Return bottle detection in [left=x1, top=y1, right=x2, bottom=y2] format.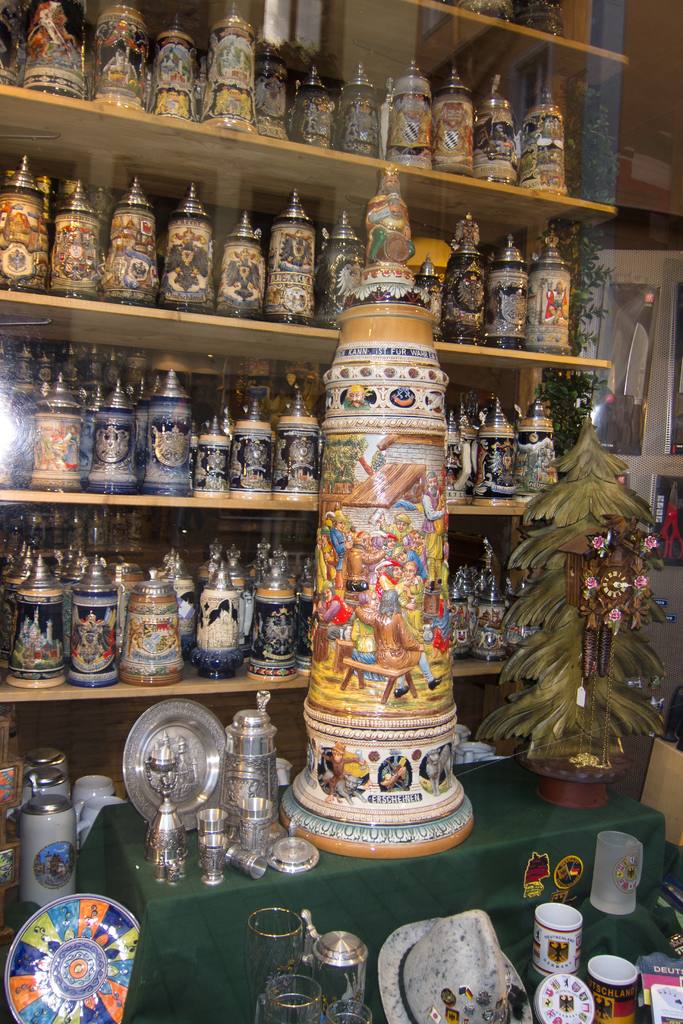
[left=437, top=70, right=484, bottom=177].
